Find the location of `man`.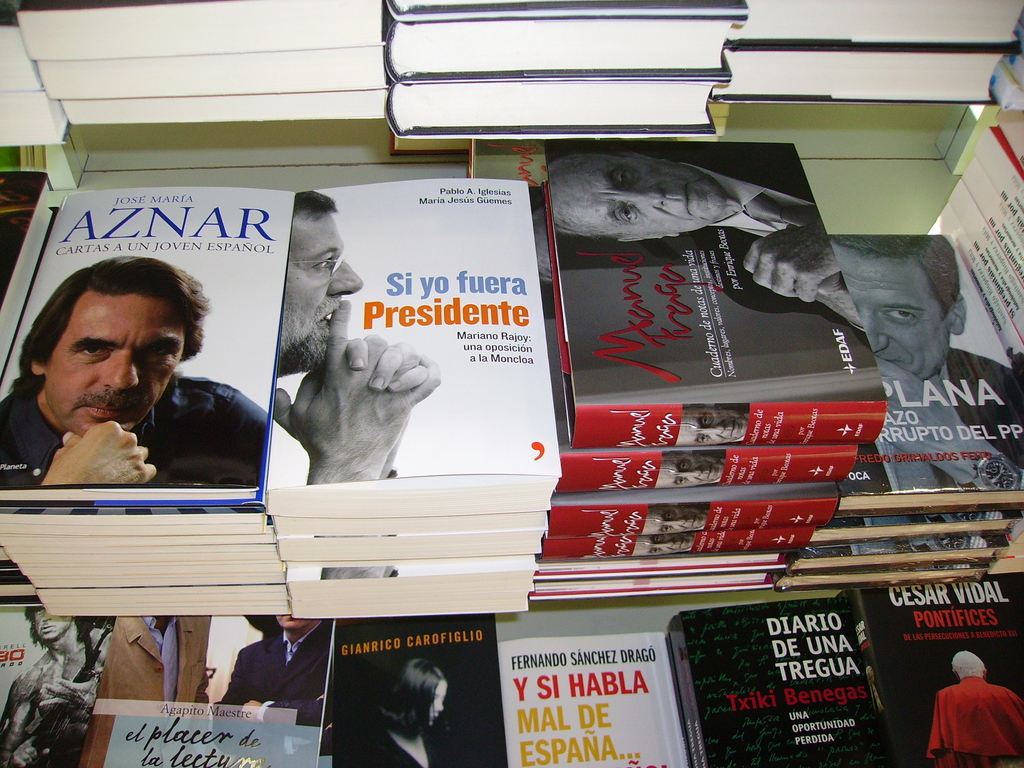
Location: 2 253 271 488.
